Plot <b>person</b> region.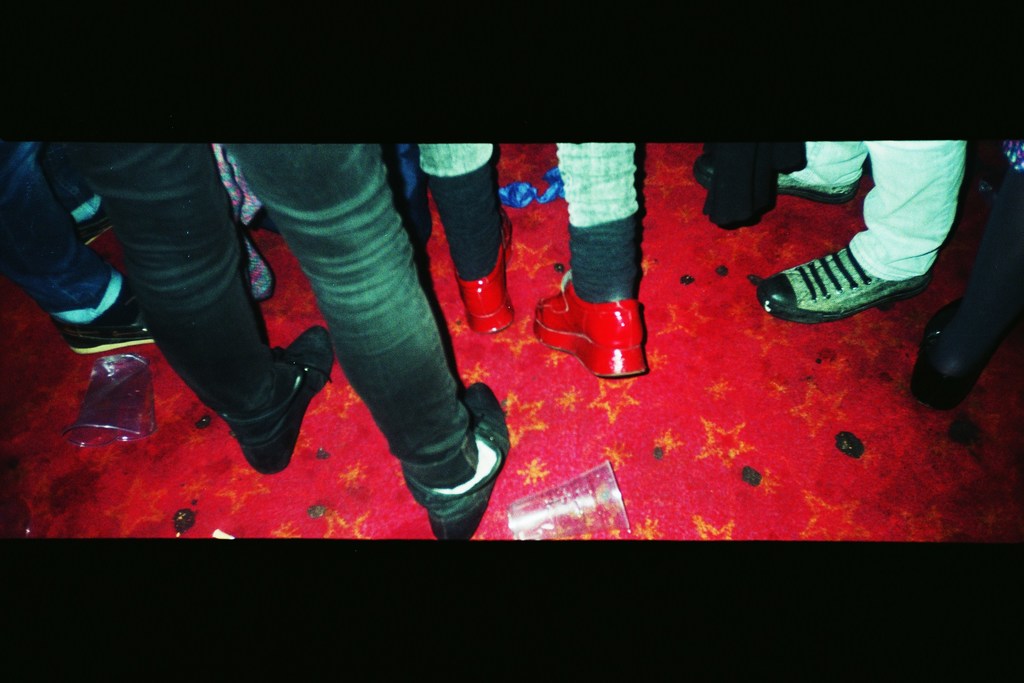
Plotted at 759:136:968:326.
